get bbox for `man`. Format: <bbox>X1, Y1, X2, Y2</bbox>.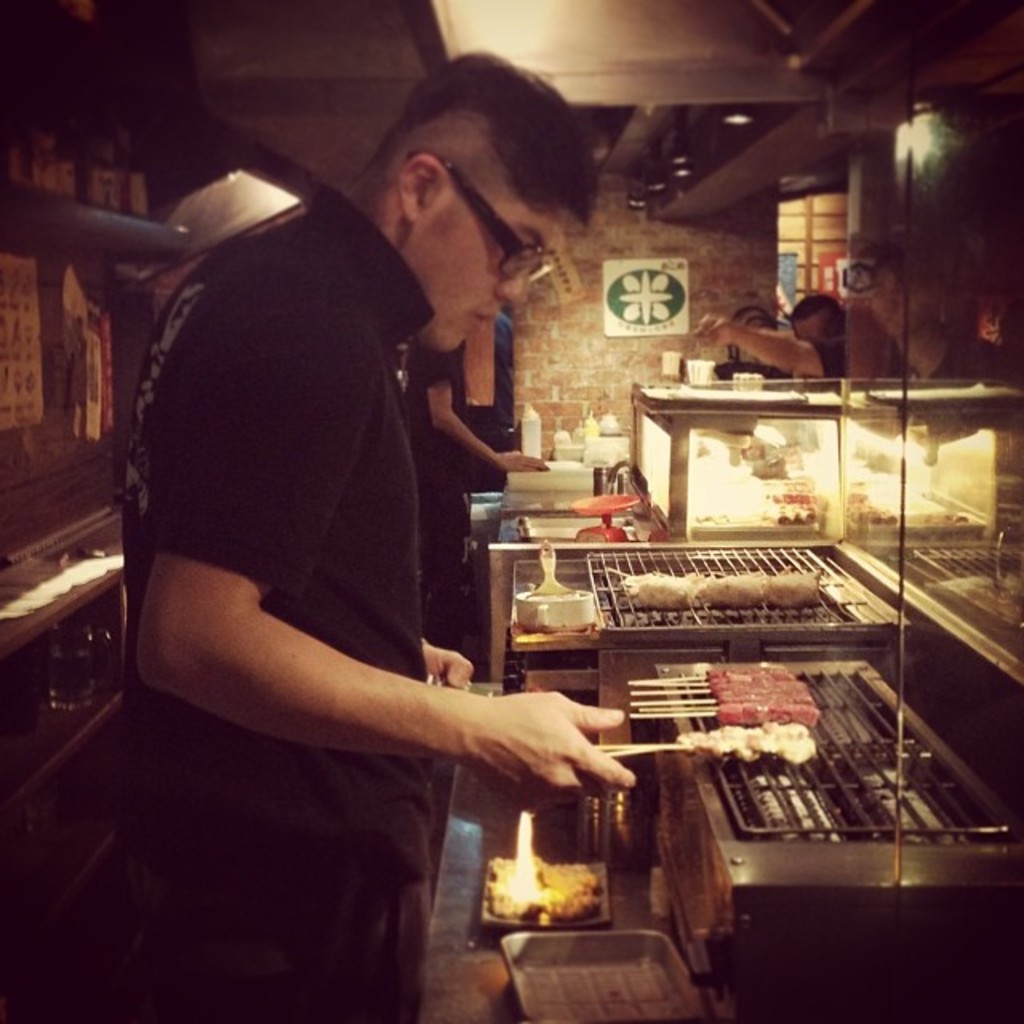
<bbox>91, 43, 646, 1022</bbox>.
